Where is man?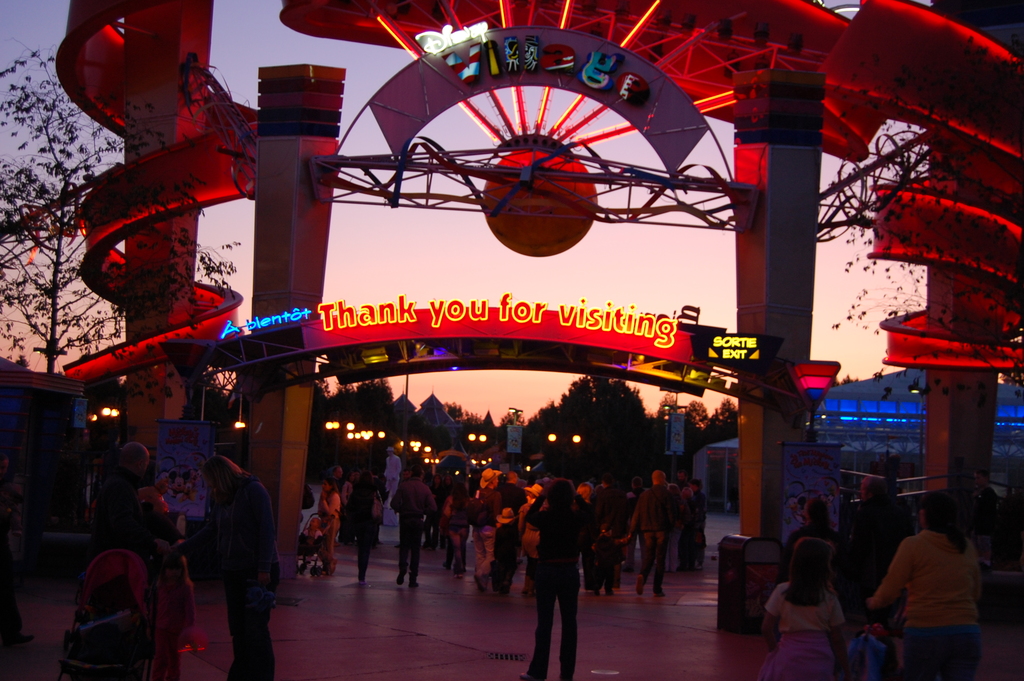
{"left": 616, "top": 470, "right": 681, "bottom": 599}.
